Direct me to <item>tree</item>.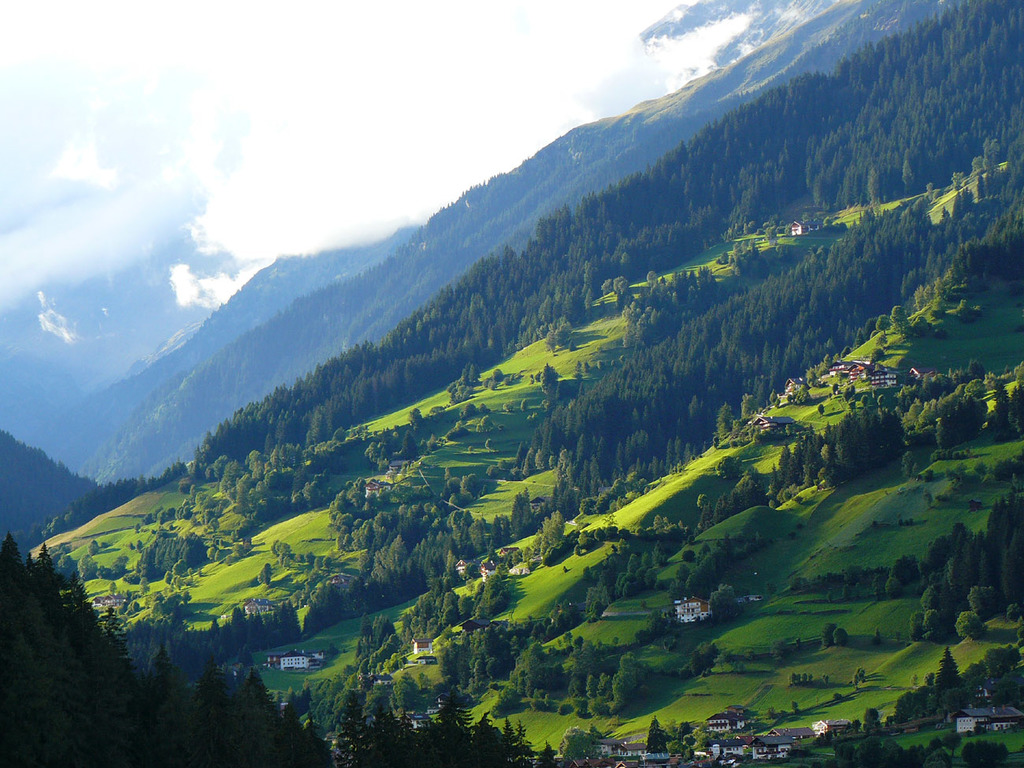
Direction: box(303, 607, 317, 631).
